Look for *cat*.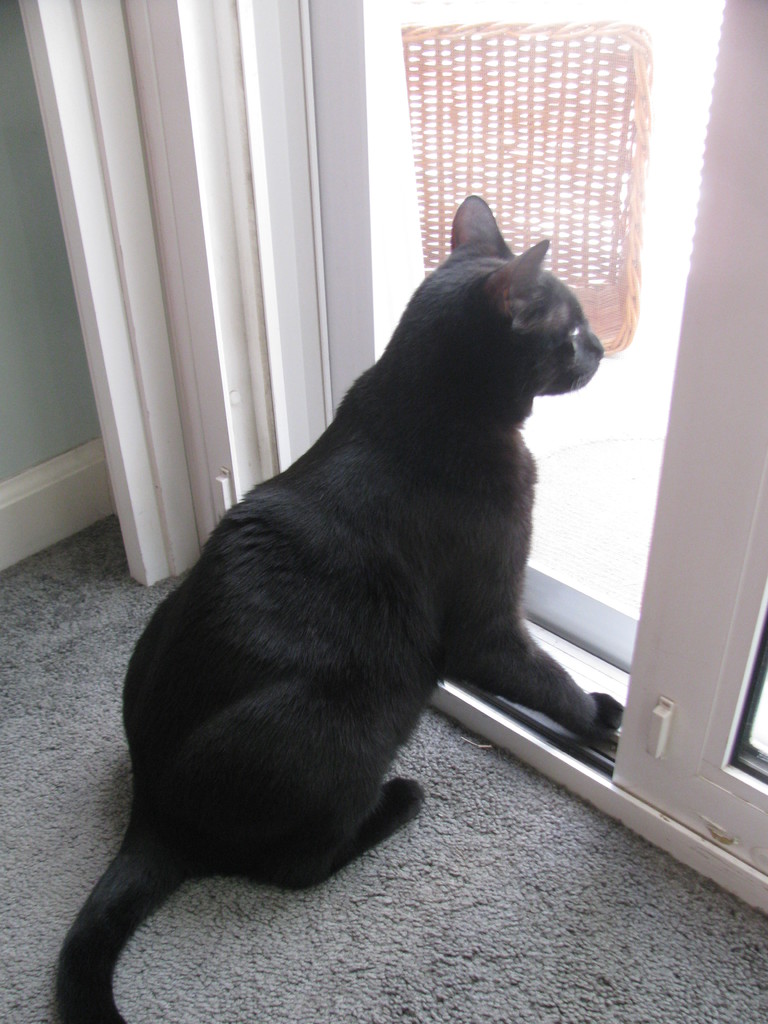
Found: pyautogui.locateOnScreen(52, 194, 622, 1023).
